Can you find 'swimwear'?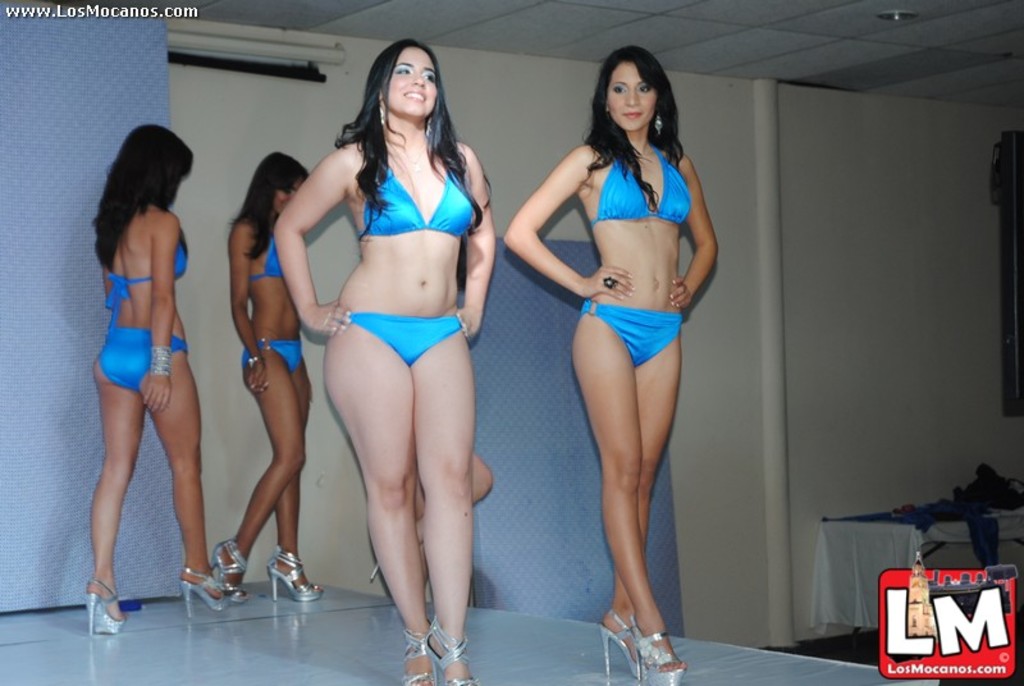
Yes, bounding box: x1=356, y1=164, x2=472, y2=234.
